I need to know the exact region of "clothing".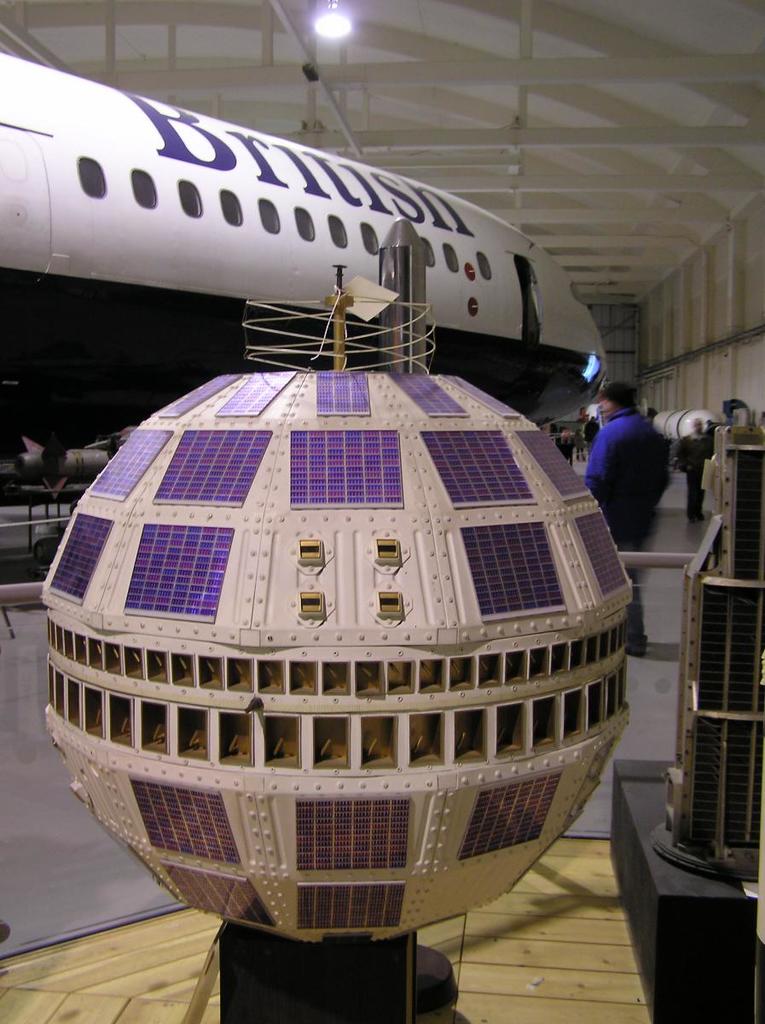
Region: BBox(586, 403, 671, 655).
